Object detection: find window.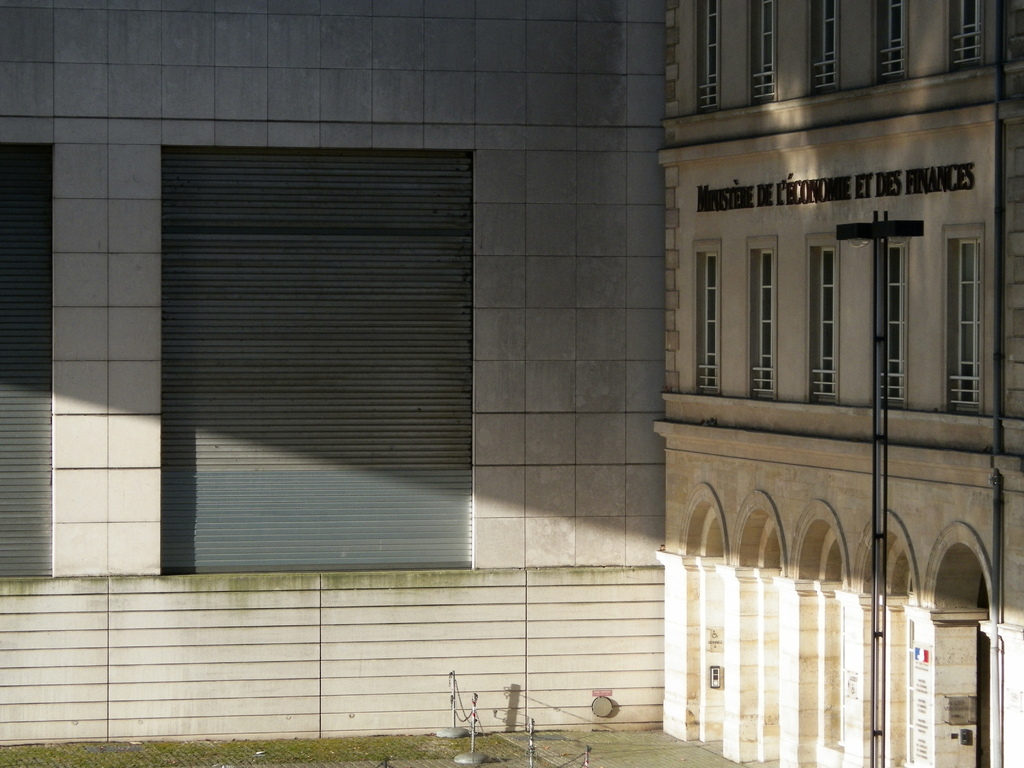
BBox(810, 230, 837, 403).
